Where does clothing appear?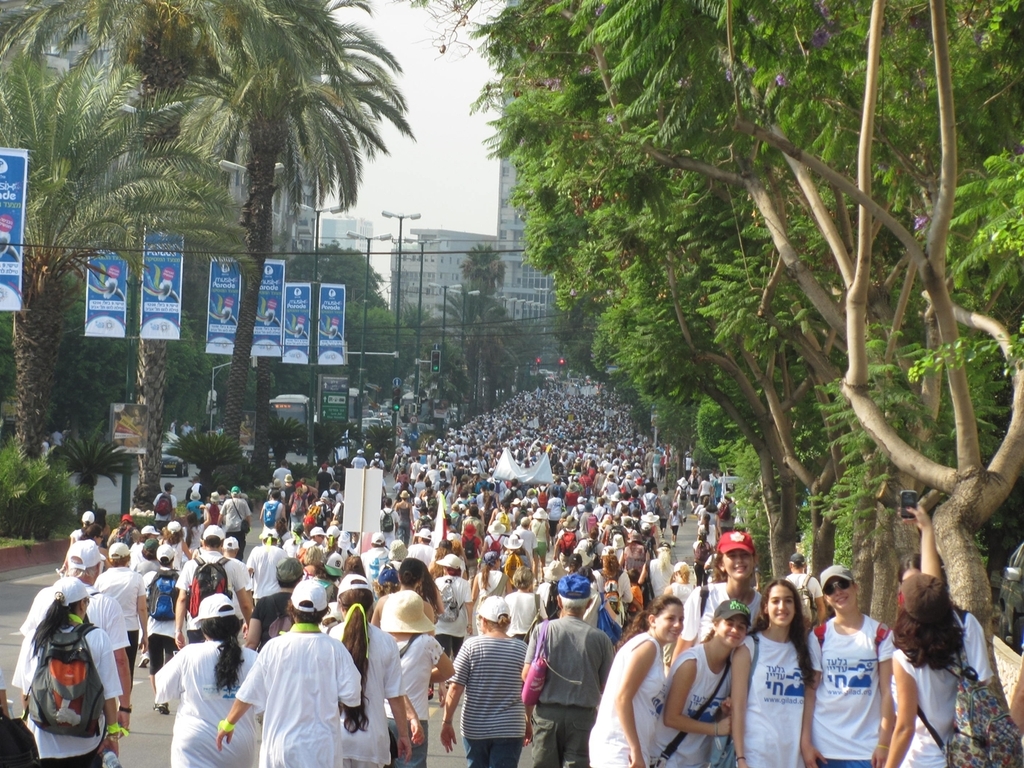
Appears at box(511, 506, 515, 518).
